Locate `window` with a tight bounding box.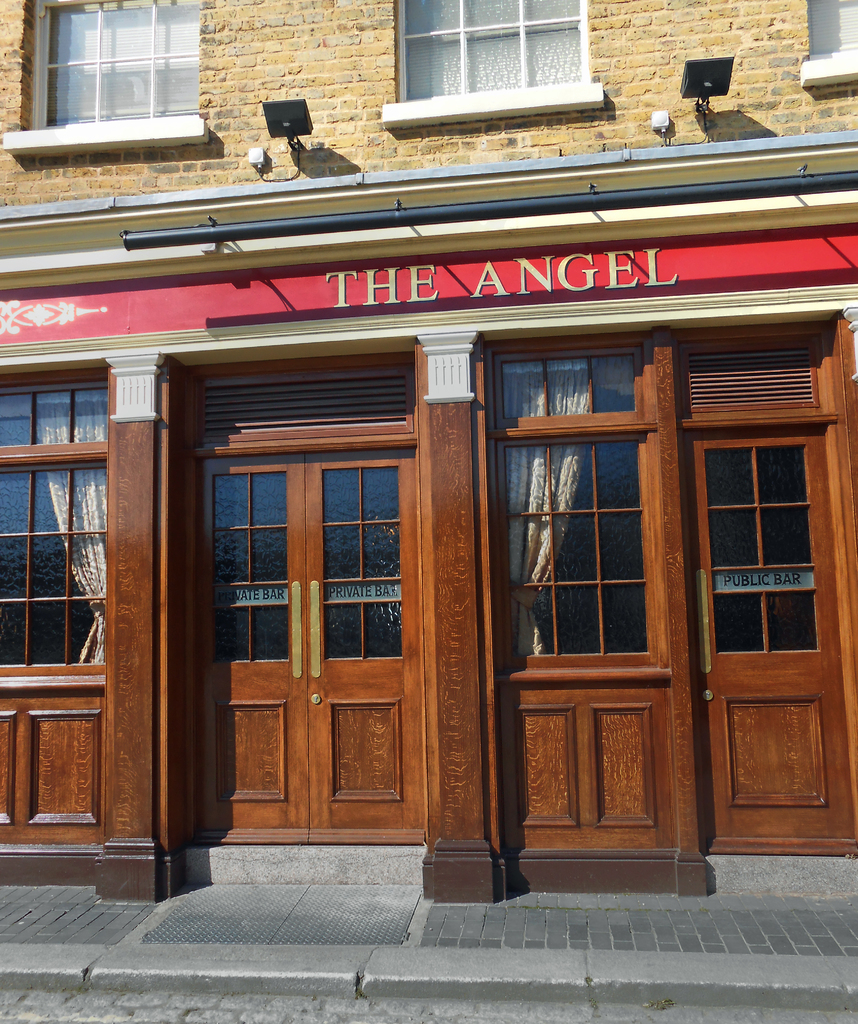
Rect(500, 364, 642, 424).
